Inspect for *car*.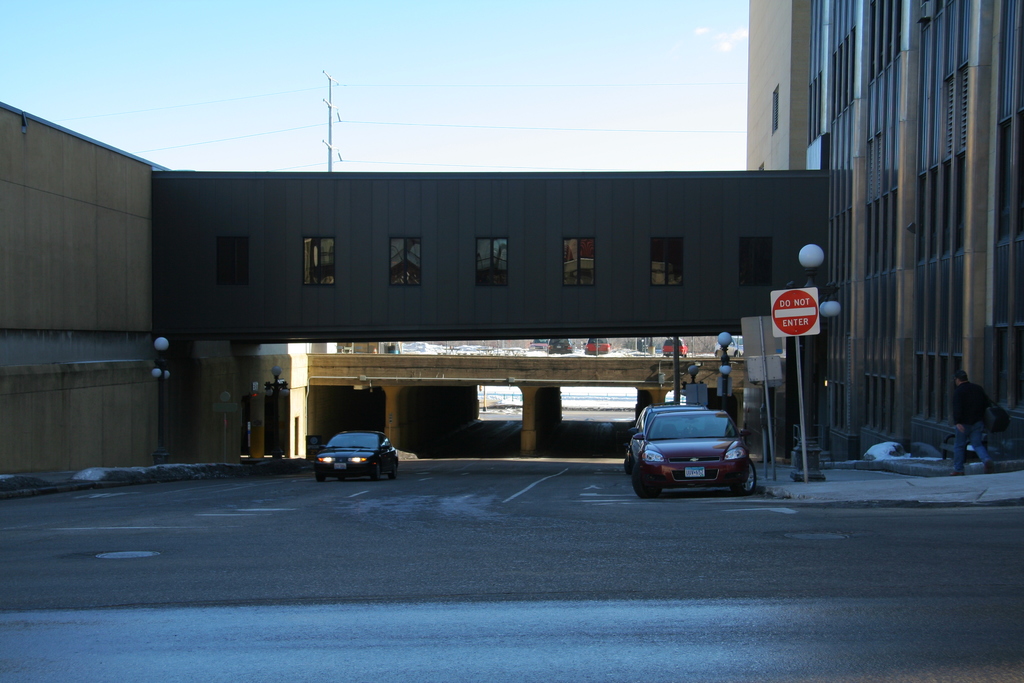
Inspection: region(634, 409, 755, 496).
